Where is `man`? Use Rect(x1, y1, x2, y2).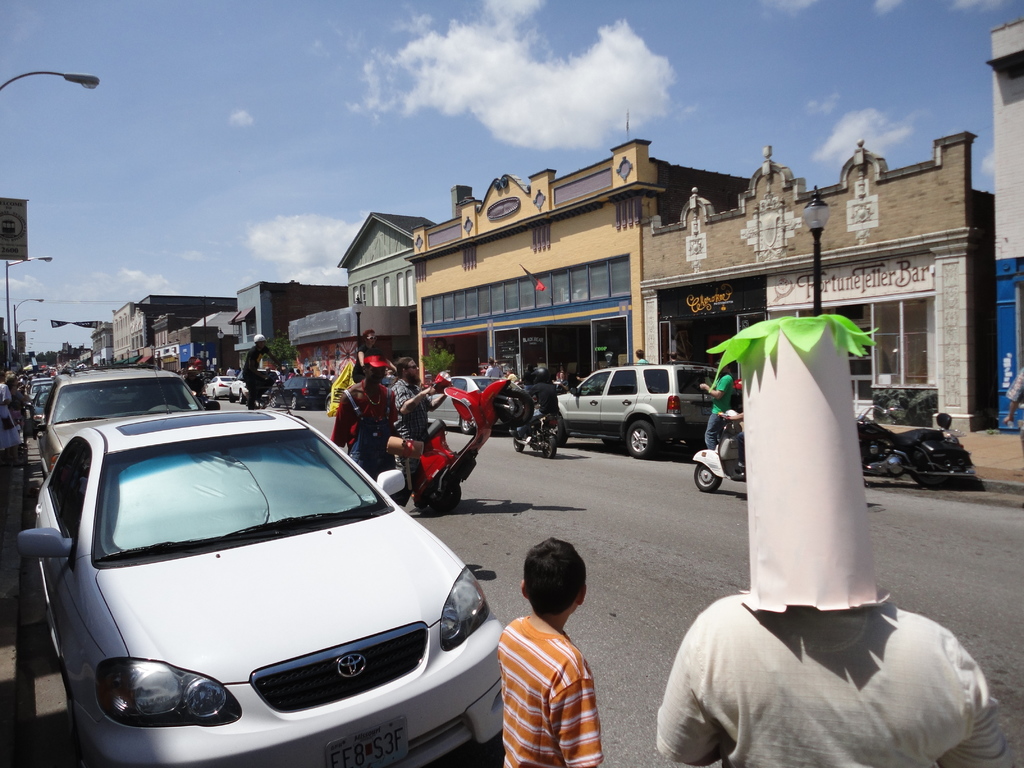
Rect(722, 410, 748, 479).
